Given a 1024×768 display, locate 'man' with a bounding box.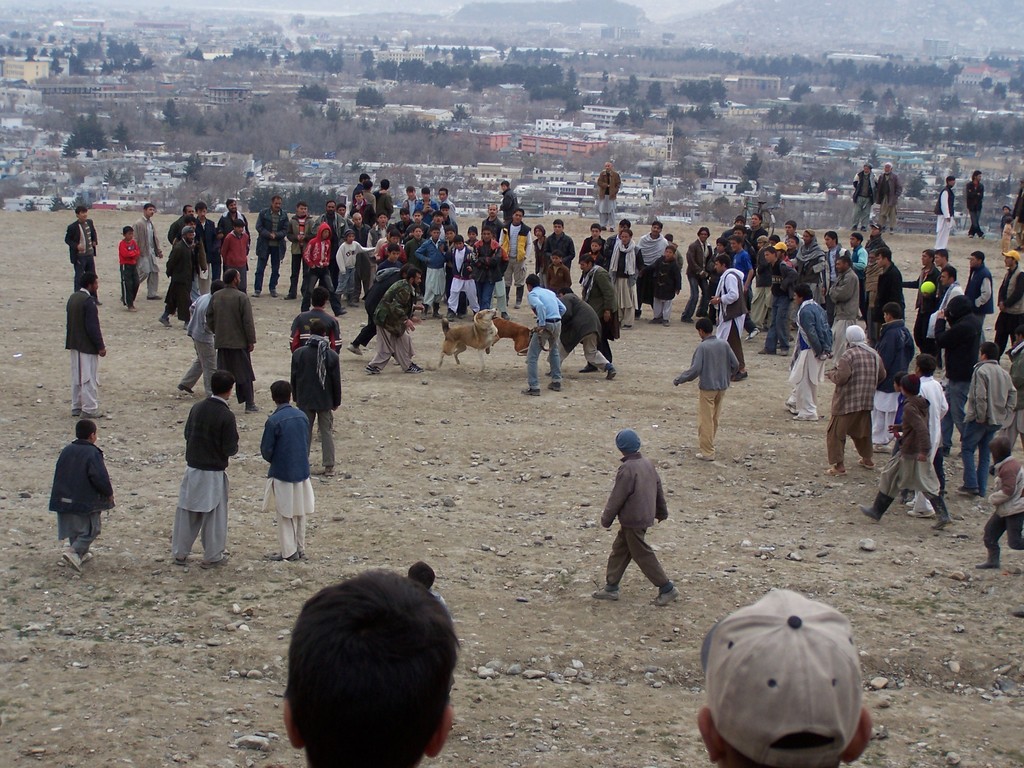
Located: region(822, 325, 888, 465).
